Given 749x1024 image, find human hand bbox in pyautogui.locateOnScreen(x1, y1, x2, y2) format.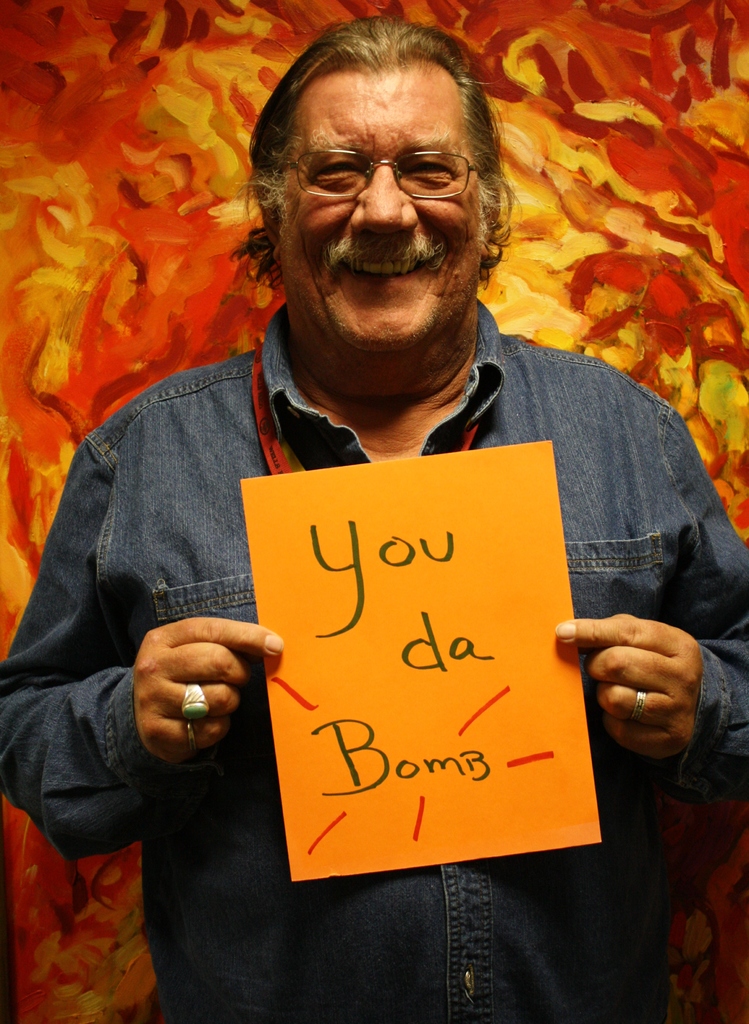
pyautogui.locateOnScreen(116, 611, 287, 789).
